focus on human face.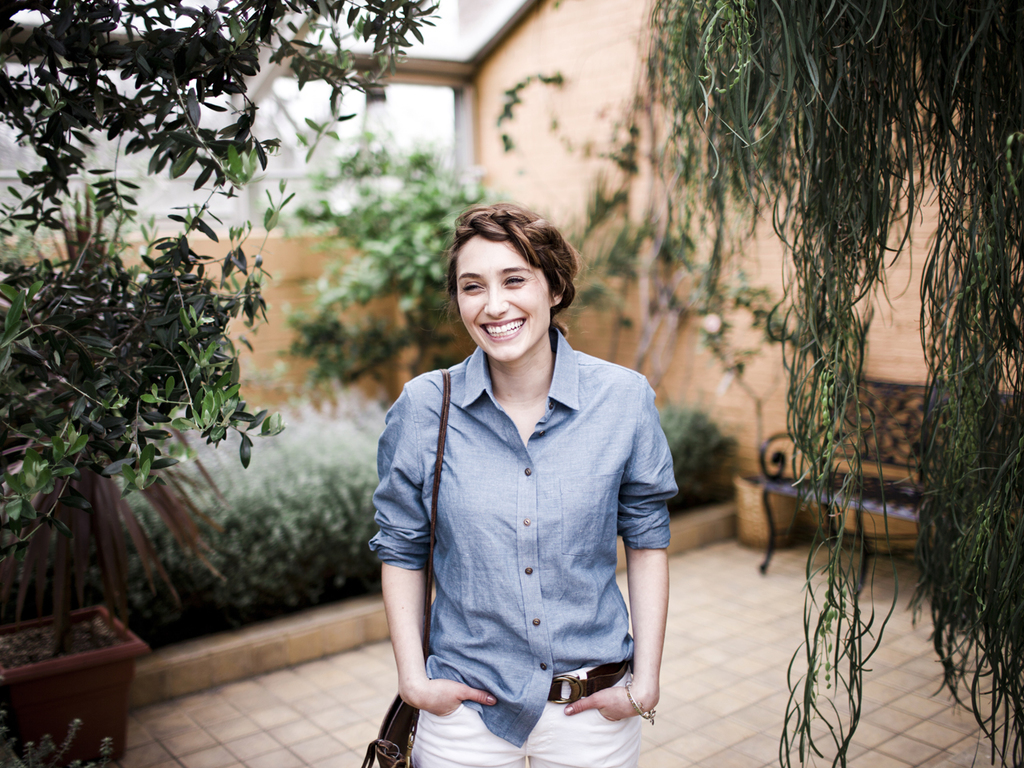
Focused at {"x1": 457, "y1": 238, "x2": 555, "y2": 355}.
